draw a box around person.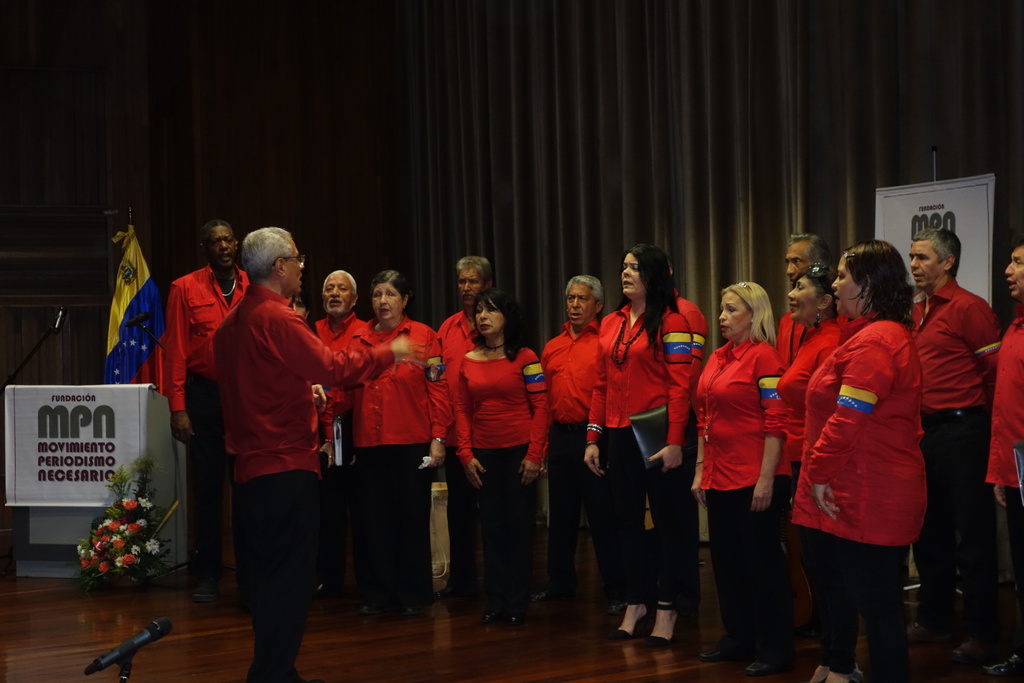
[left=790, top=238, right=925, bottom=682].
